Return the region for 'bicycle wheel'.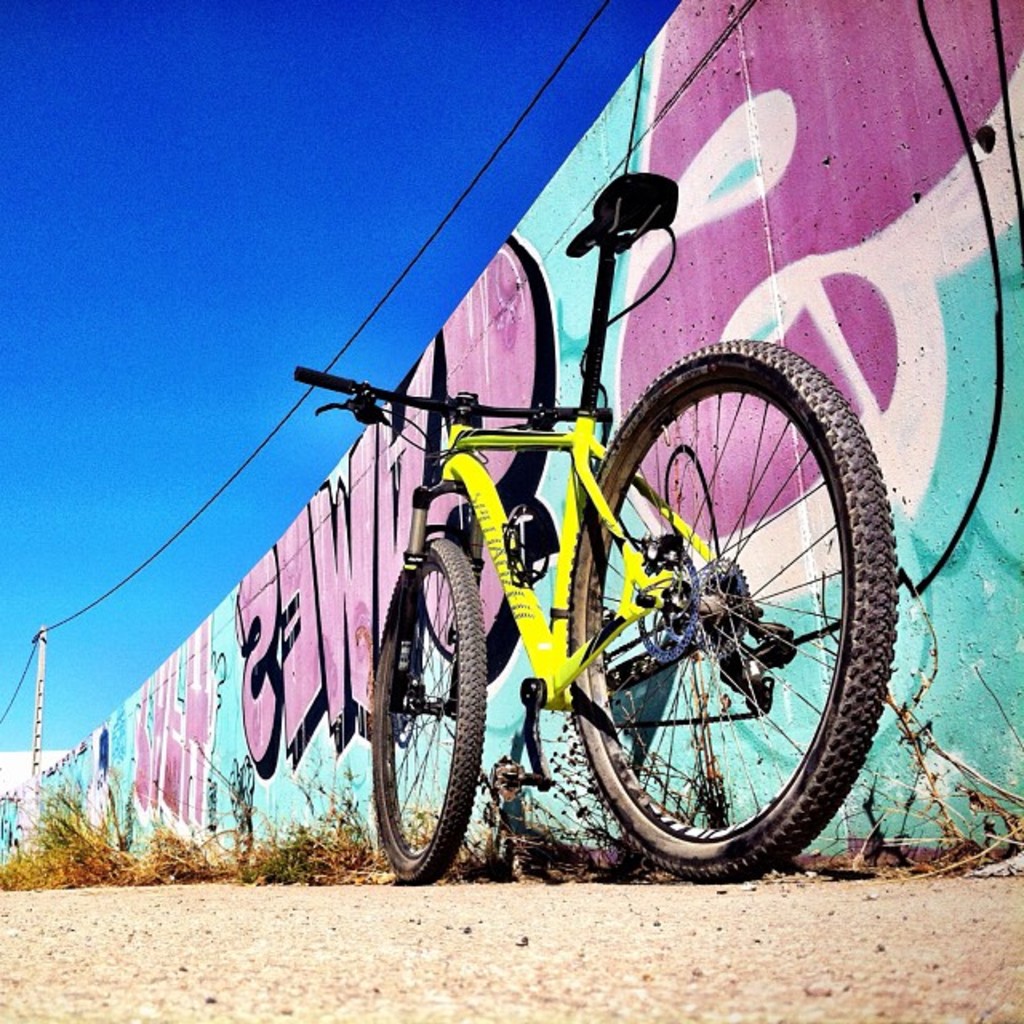
{"x1": 374, "y1": 536, "x2": 483, "y2": 891}.
